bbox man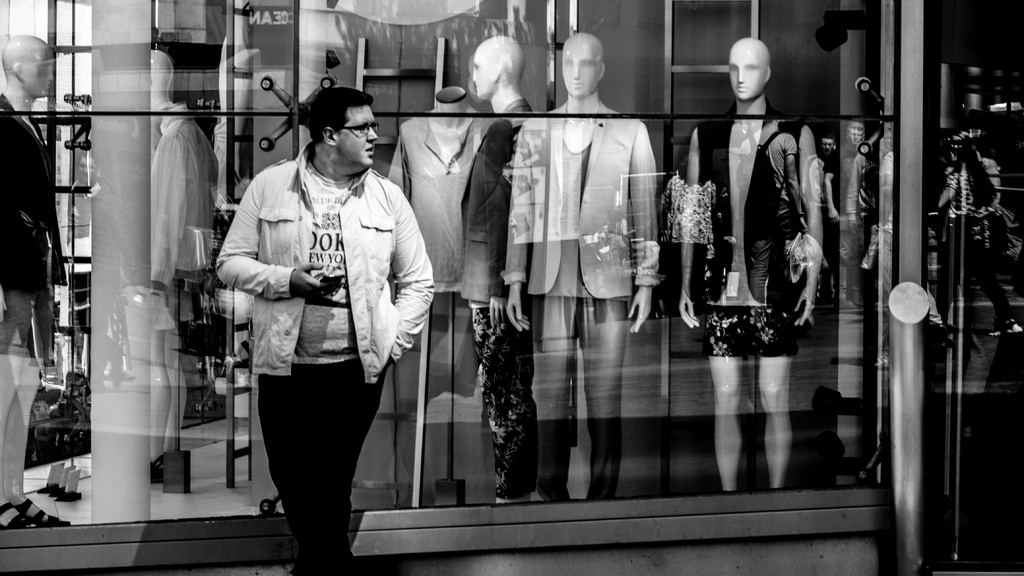
(x1=671, y1=36, x2=821, y2=490)
